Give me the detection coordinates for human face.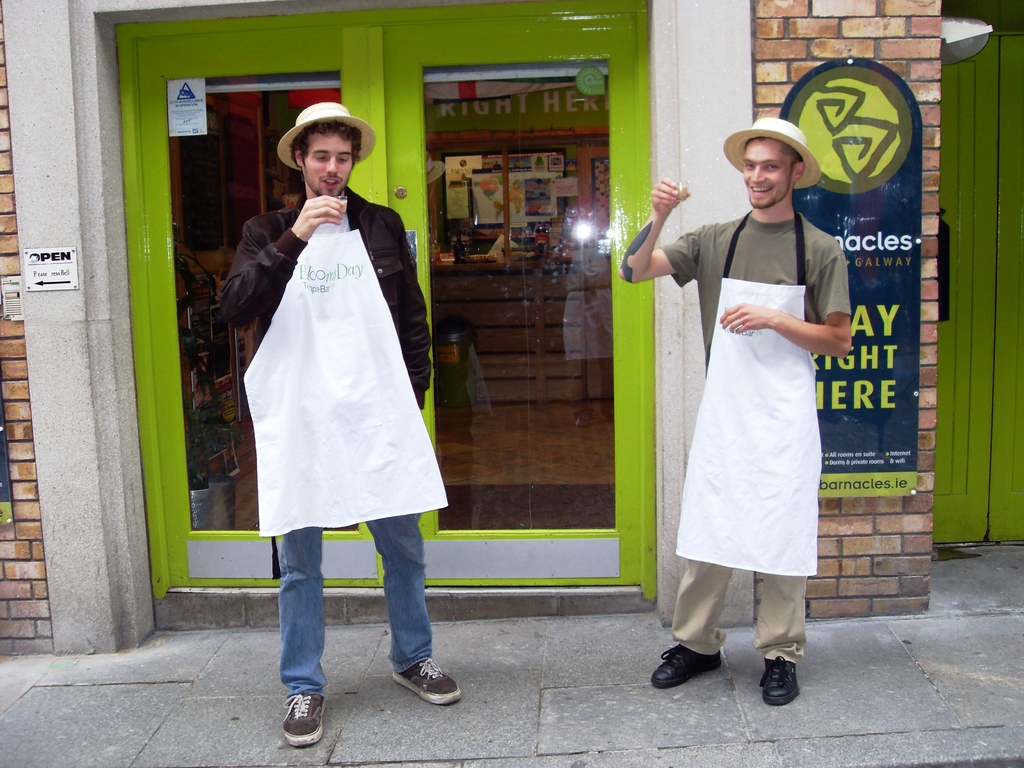
[740,140,794,207].
